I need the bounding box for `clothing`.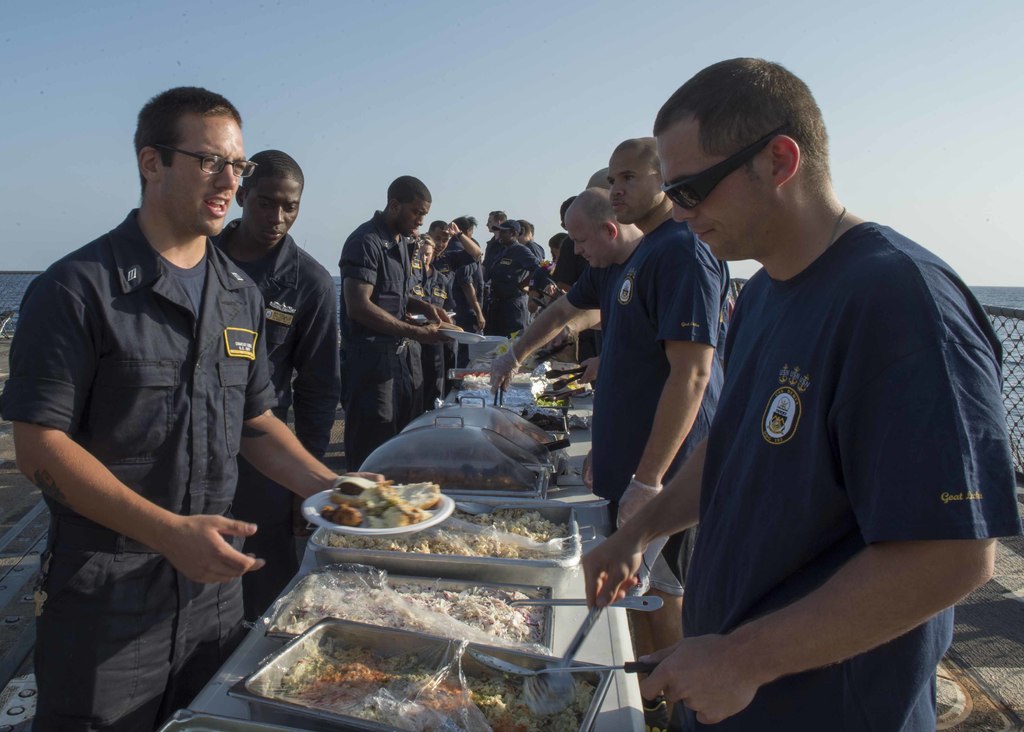
Here it is: region(442, 248, 473, 269).
